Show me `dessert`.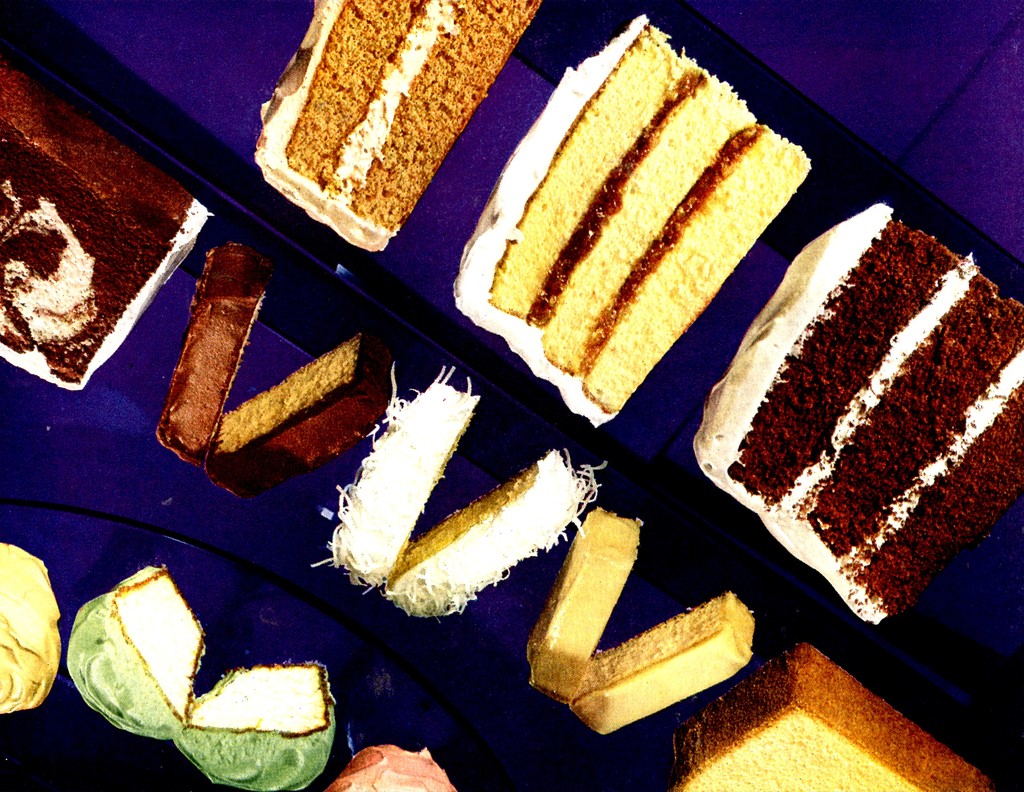
`dessert` is here: box=[461, 38, 810, 459].
